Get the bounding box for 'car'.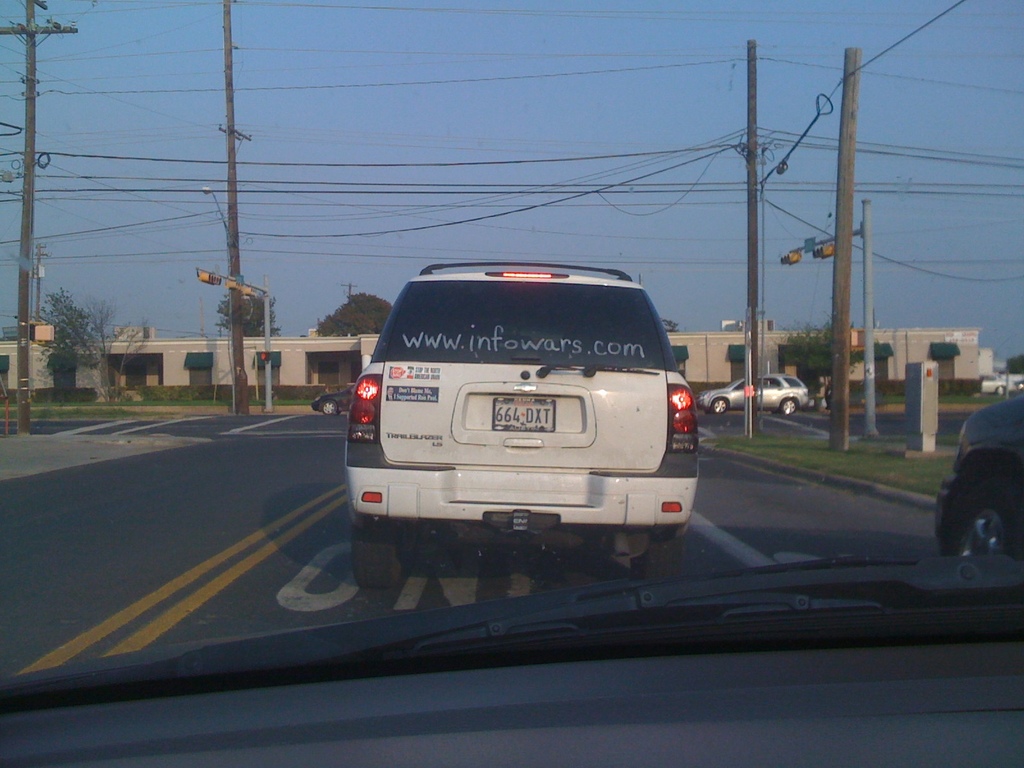
(703,375,810,409).
